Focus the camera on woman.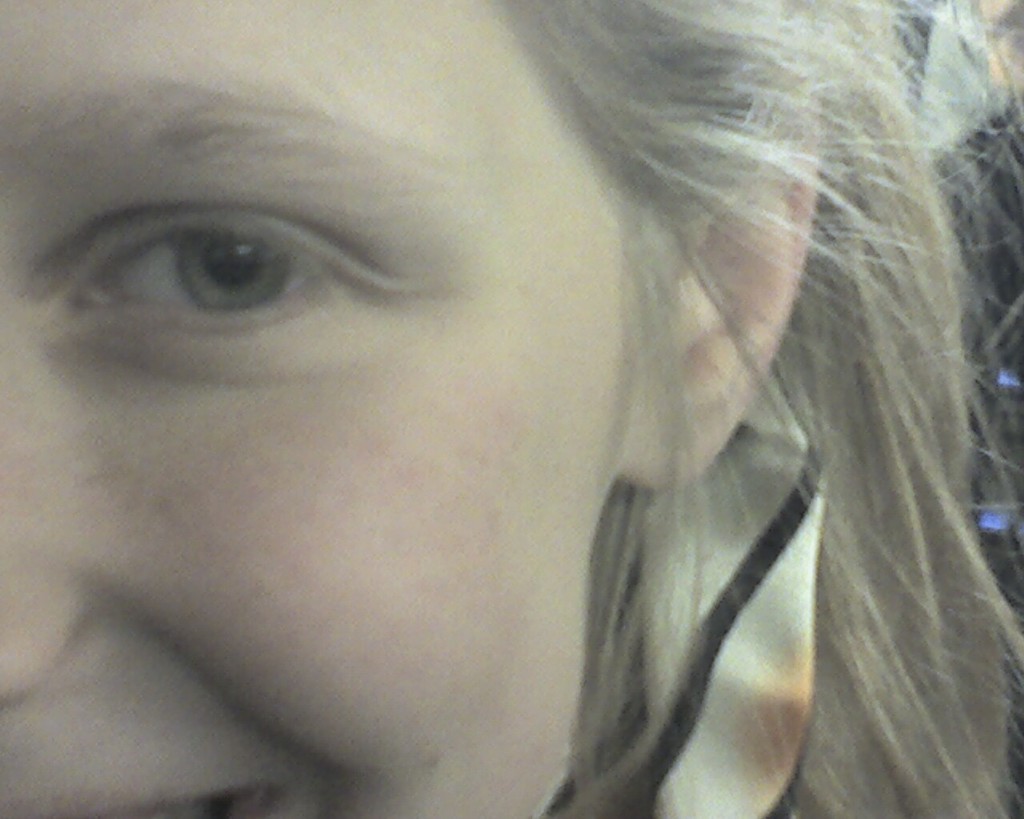
Focus region: (x1=0, y1=0, x2=1023, y2=818).
